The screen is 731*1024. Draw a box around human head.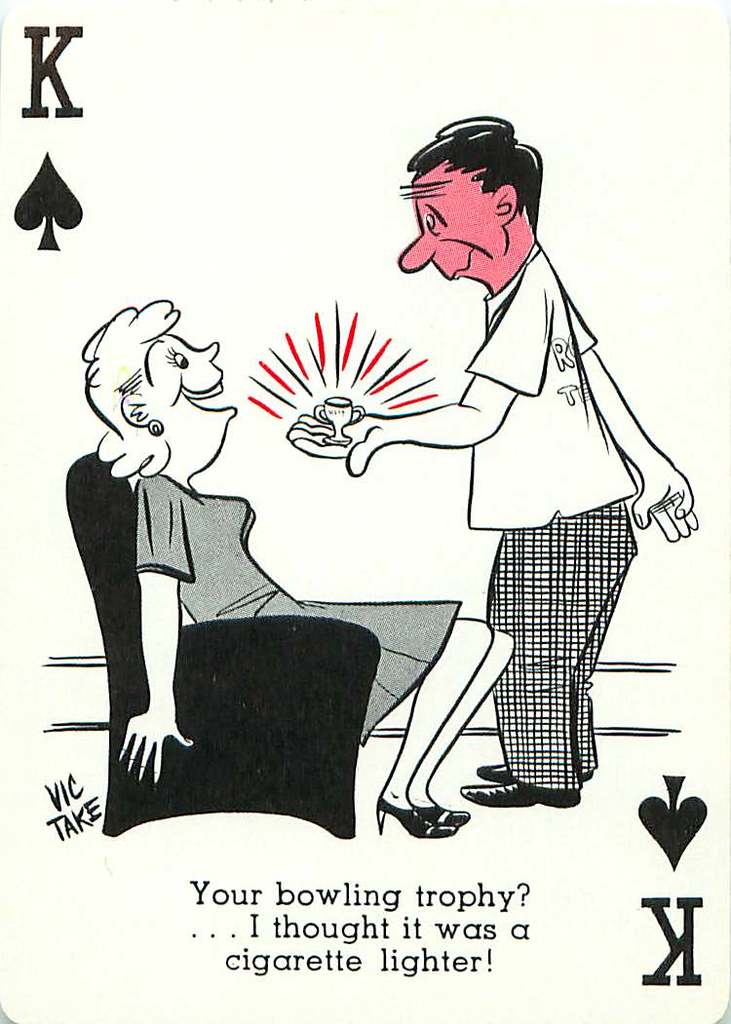
81,295,237,483.
